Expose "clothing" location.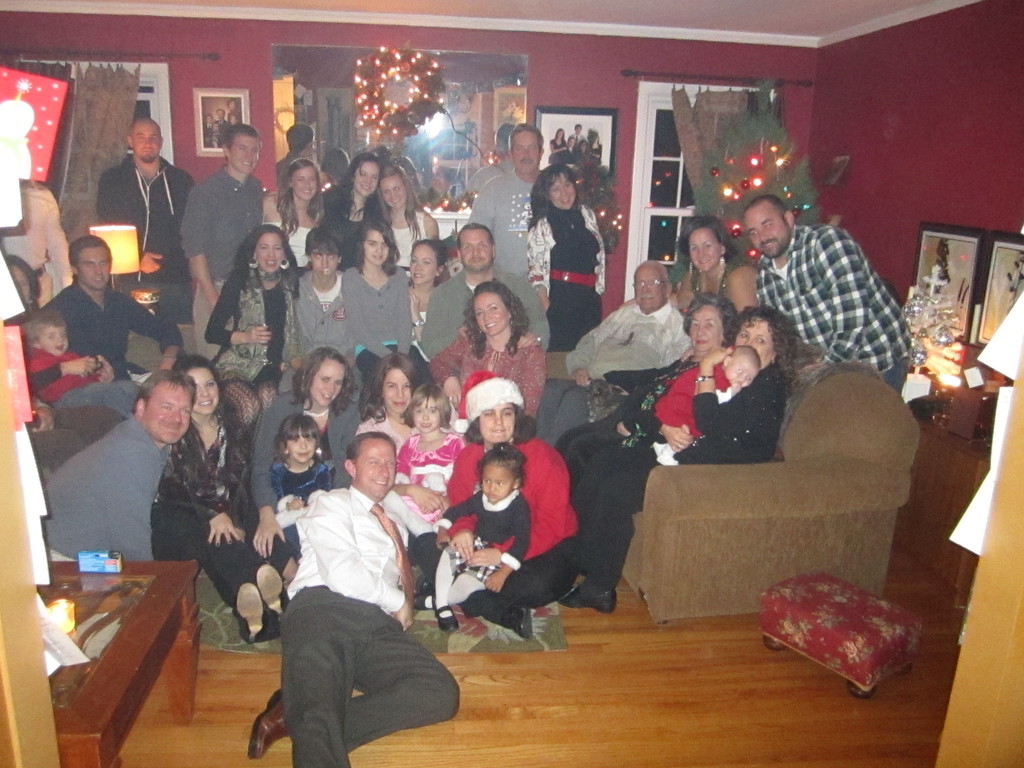
Exposed at crop(470, 178, 537, 266).
